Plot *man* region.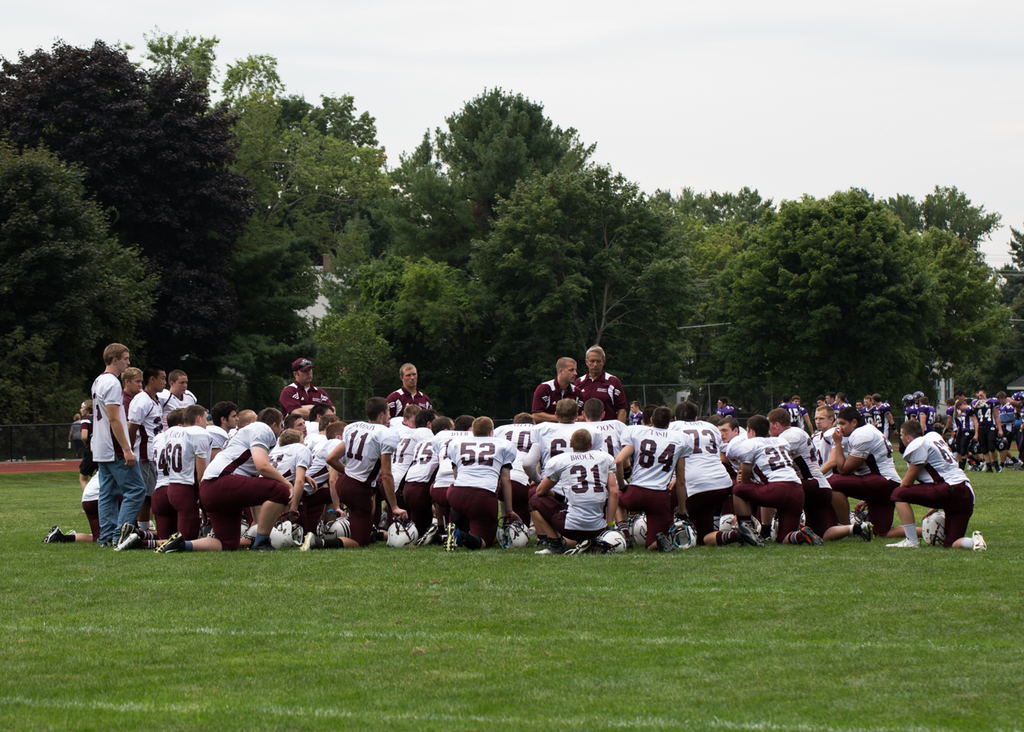
Plotted at Rect(382, 416, 453, 540).
